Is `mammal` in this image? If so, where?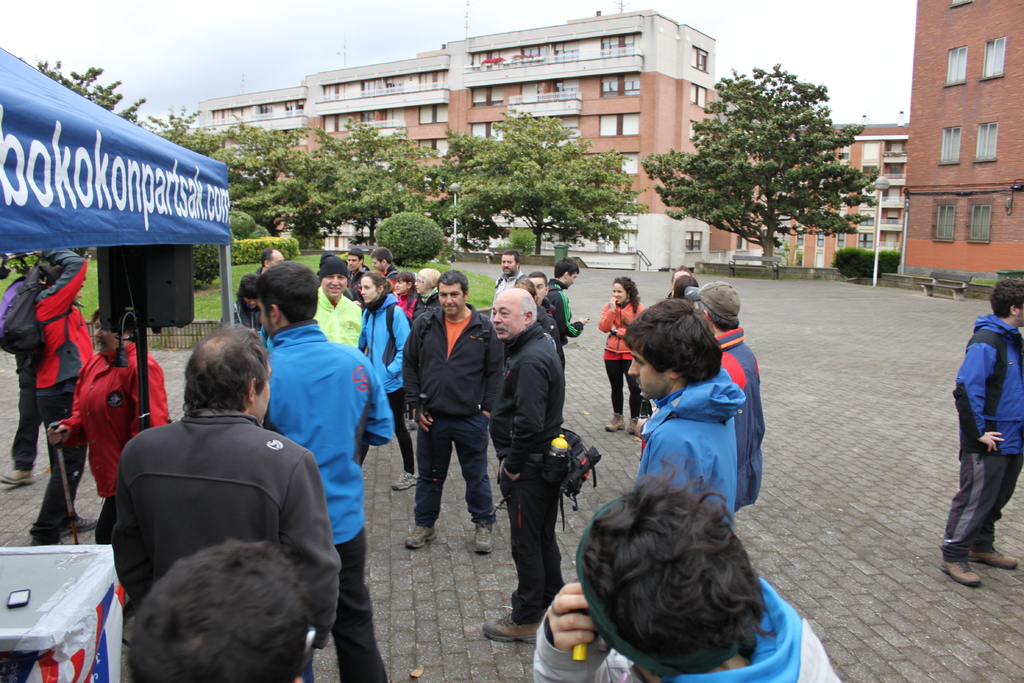
Yes, at x1=627 y1=298 x2=738 y2=537.
